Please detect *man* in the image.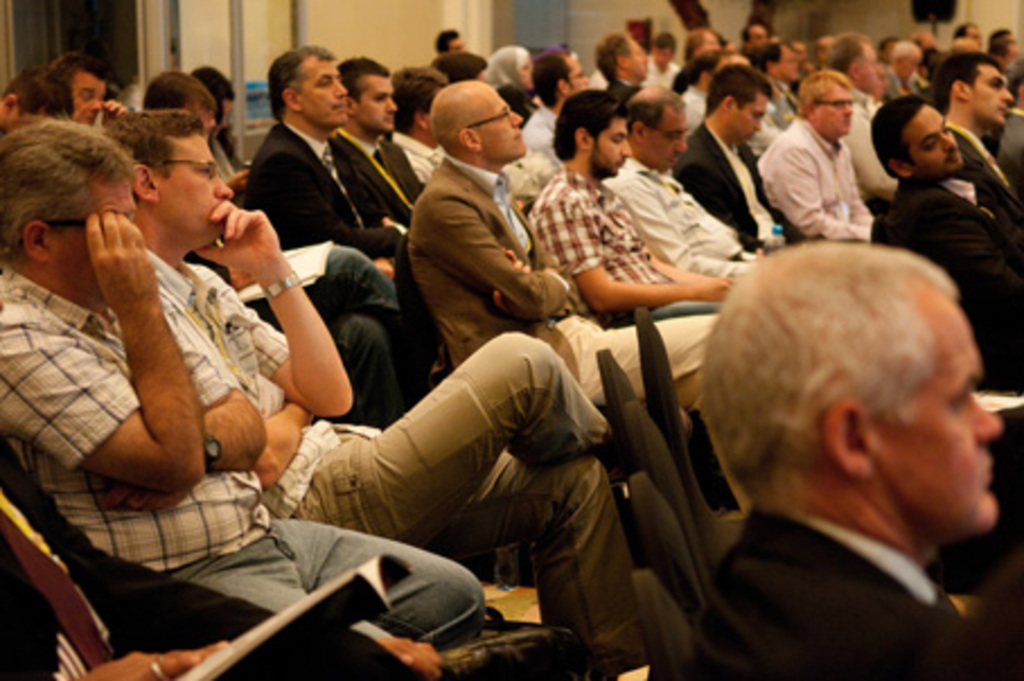
Rect(929, 61, 1022, 221).
